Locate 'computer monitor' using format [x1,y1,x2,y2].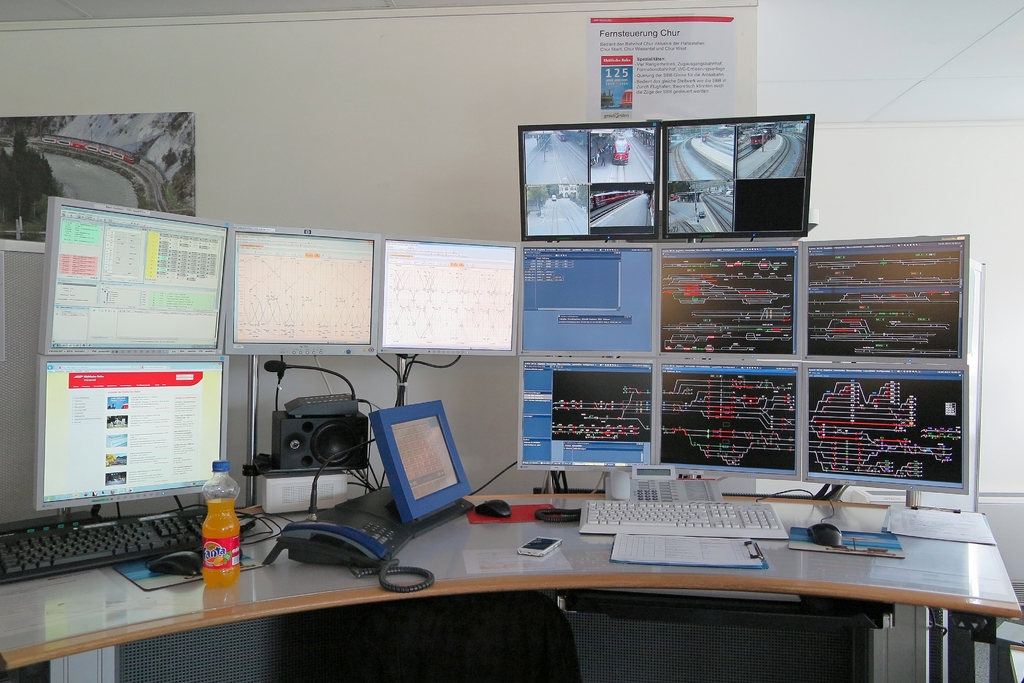
[801,364,969,494].
